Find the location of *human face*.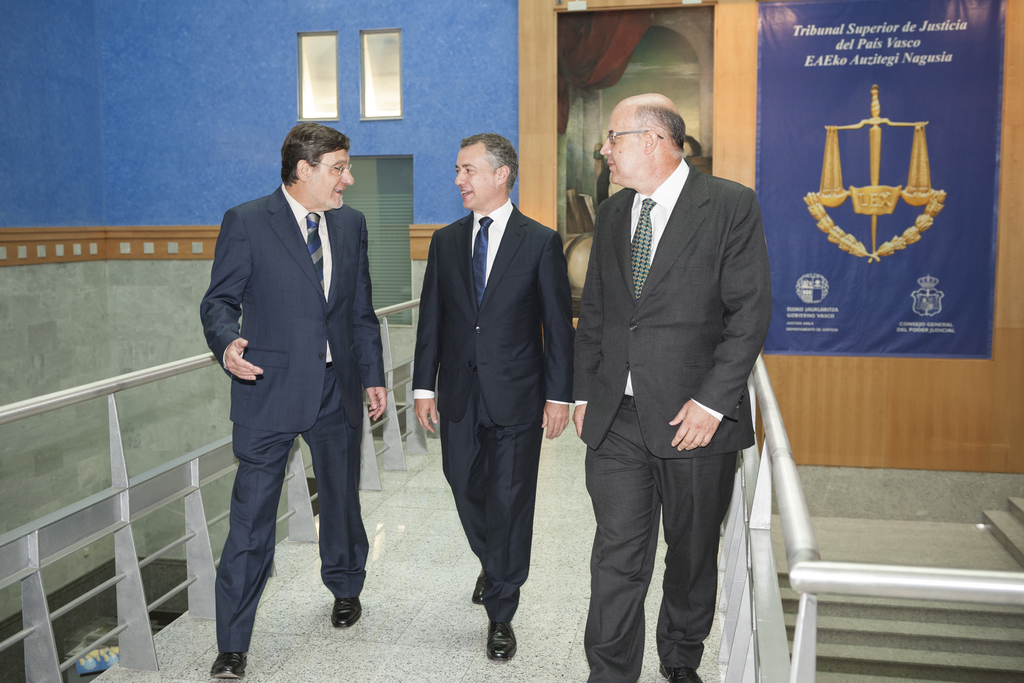
Location: locate(597, 96, 641, 186).
